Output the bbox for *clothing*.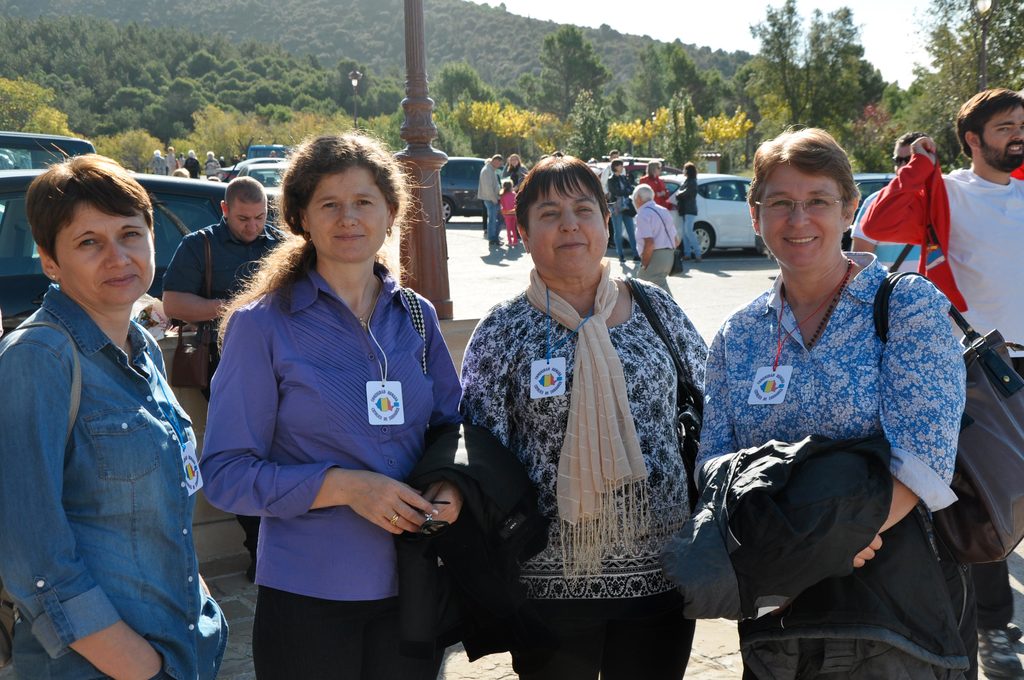
locate(507, 150, 521, 196).
